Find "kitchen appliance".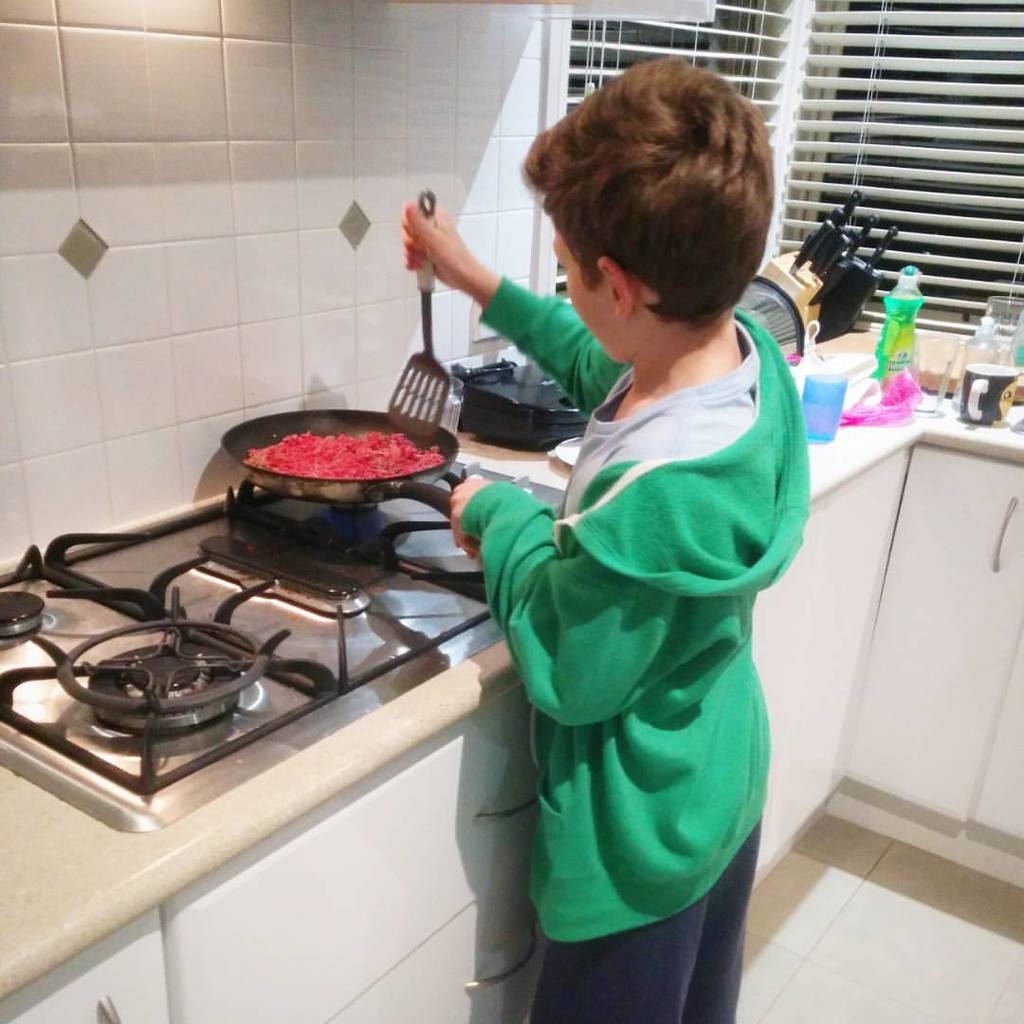
<bbox>1006, 318, 1023, 373</bbox>.
